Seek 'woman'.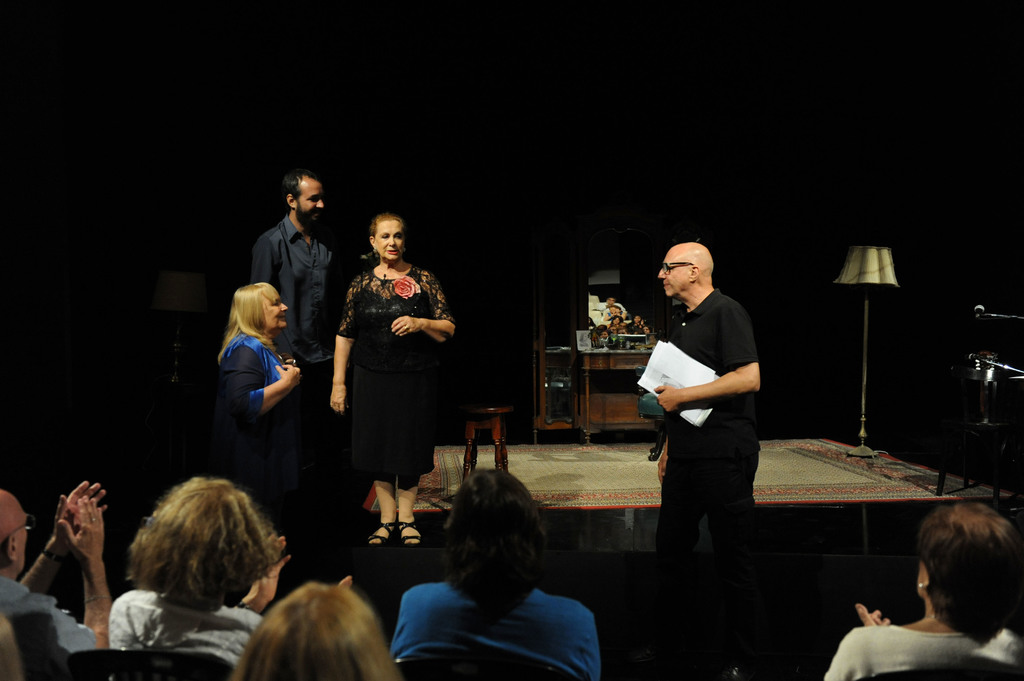
locate(607, 315, 623, 328).
